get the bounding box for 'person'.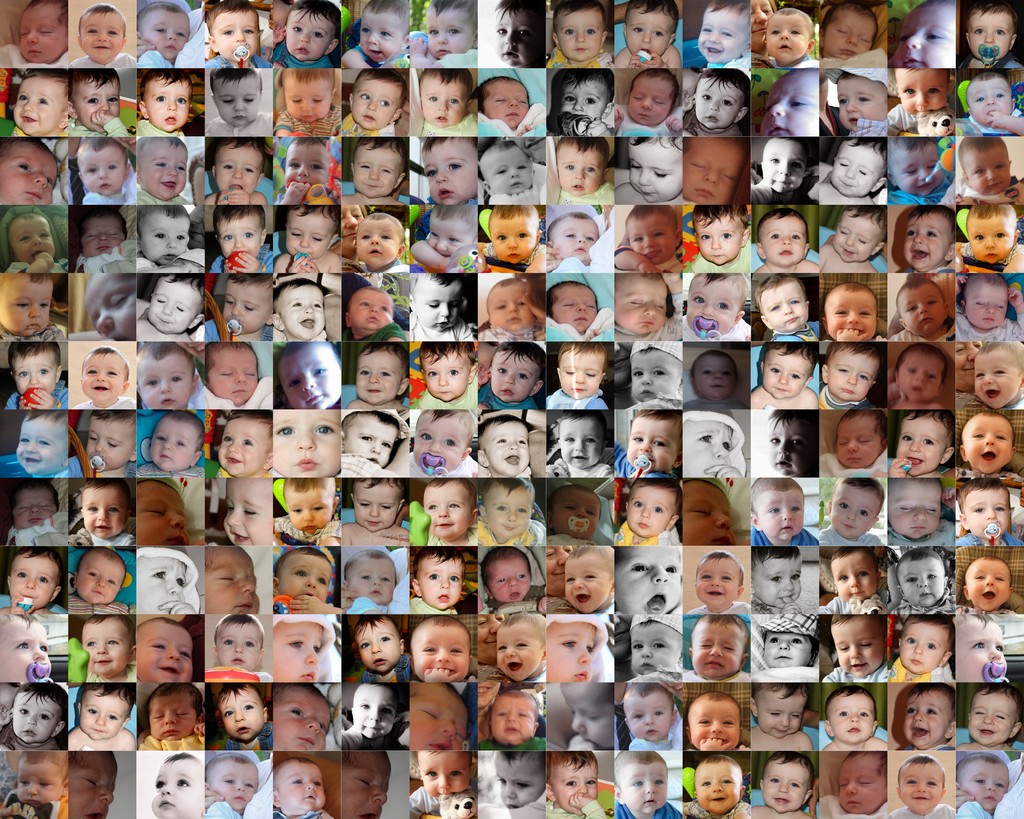
select_region(888, 342, 947, 410).
